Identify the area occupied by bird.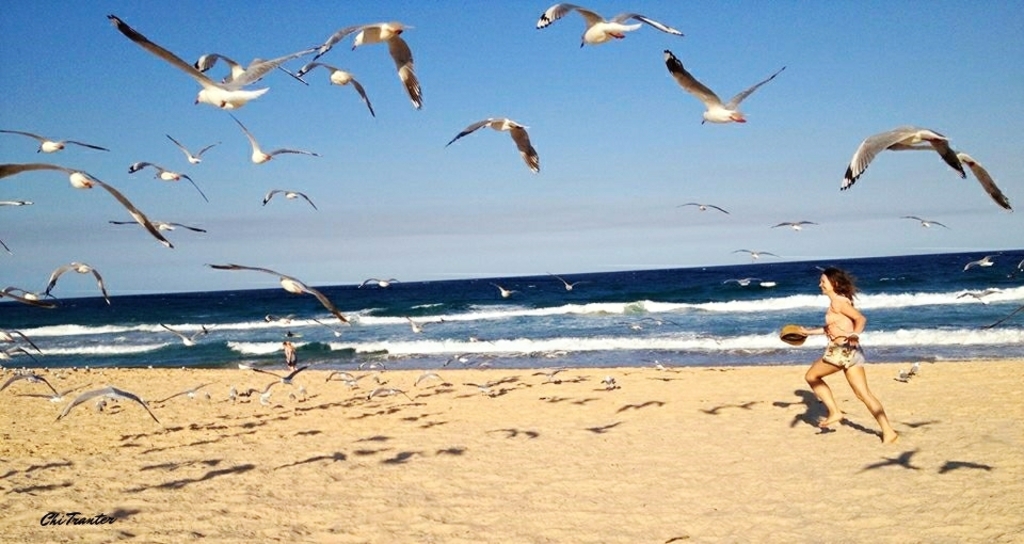
Area: <bbox>899, 362, 921, 378</bbox>.
